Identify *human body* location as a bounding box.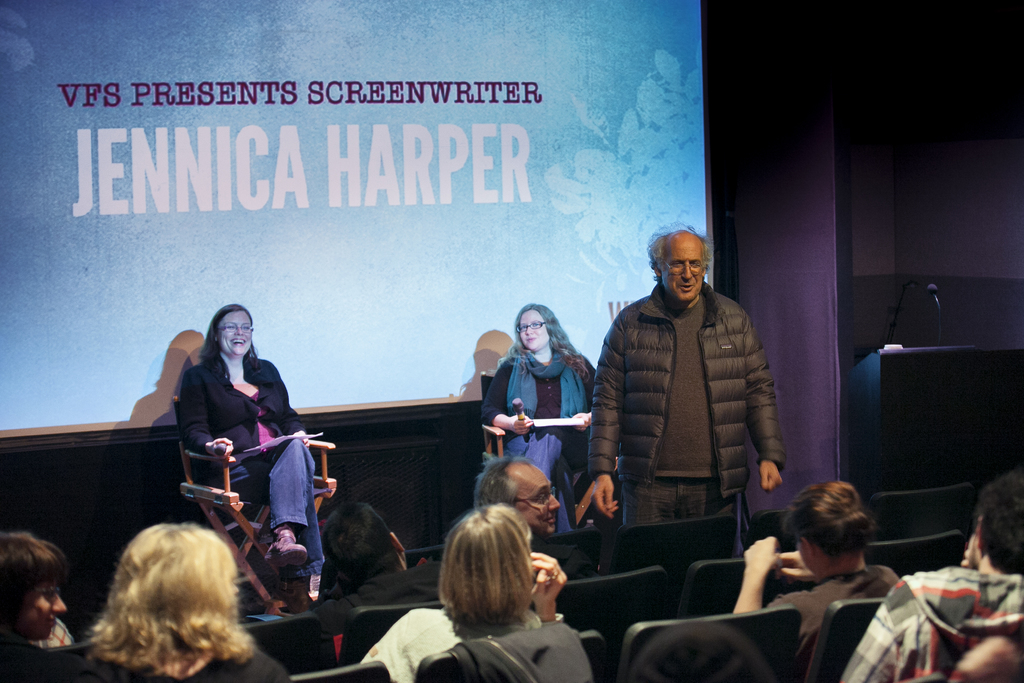
844/469/1023/682.
